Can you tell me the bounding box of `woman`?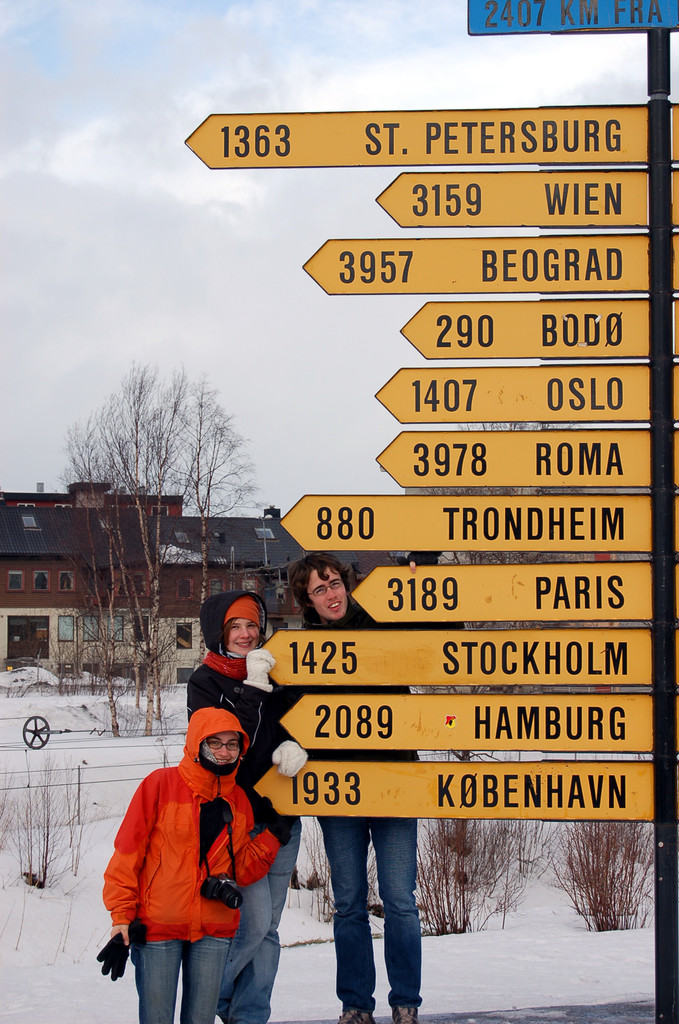
BBox(188, 589, 312, 1023).
